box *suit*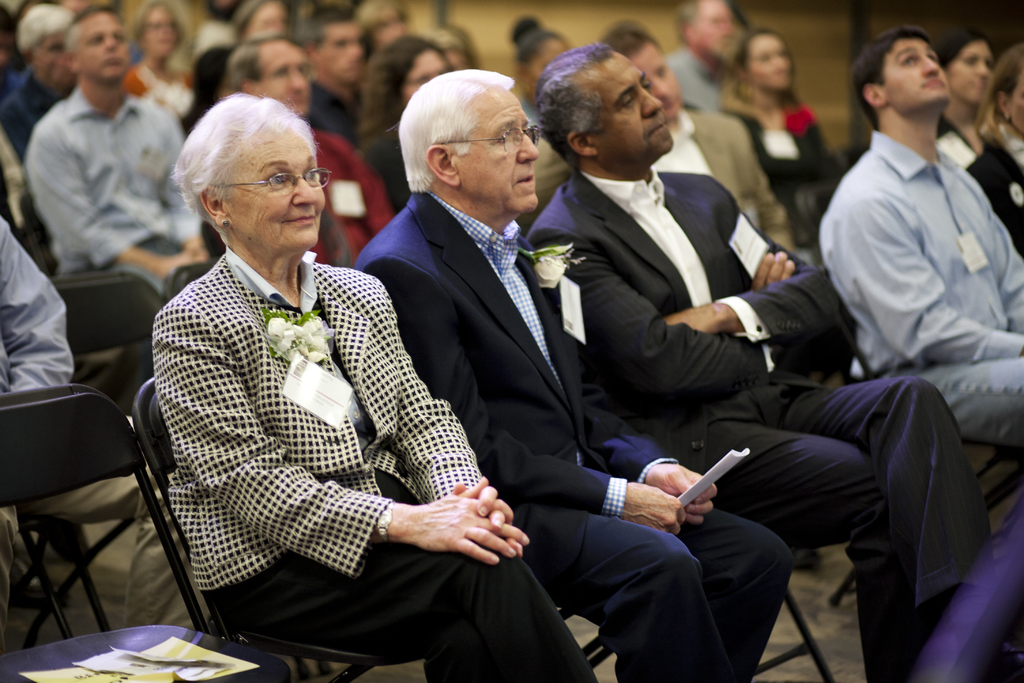
rect(653, 106, 796, 256)
